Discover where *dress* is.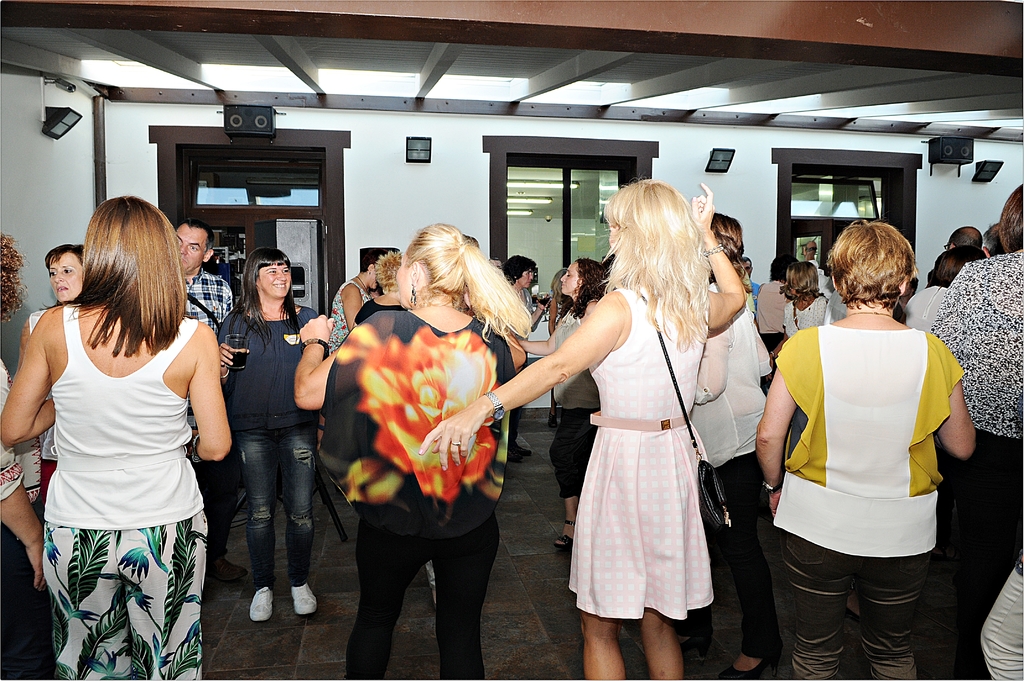
Discovered at [557, 283, 732, 623].
